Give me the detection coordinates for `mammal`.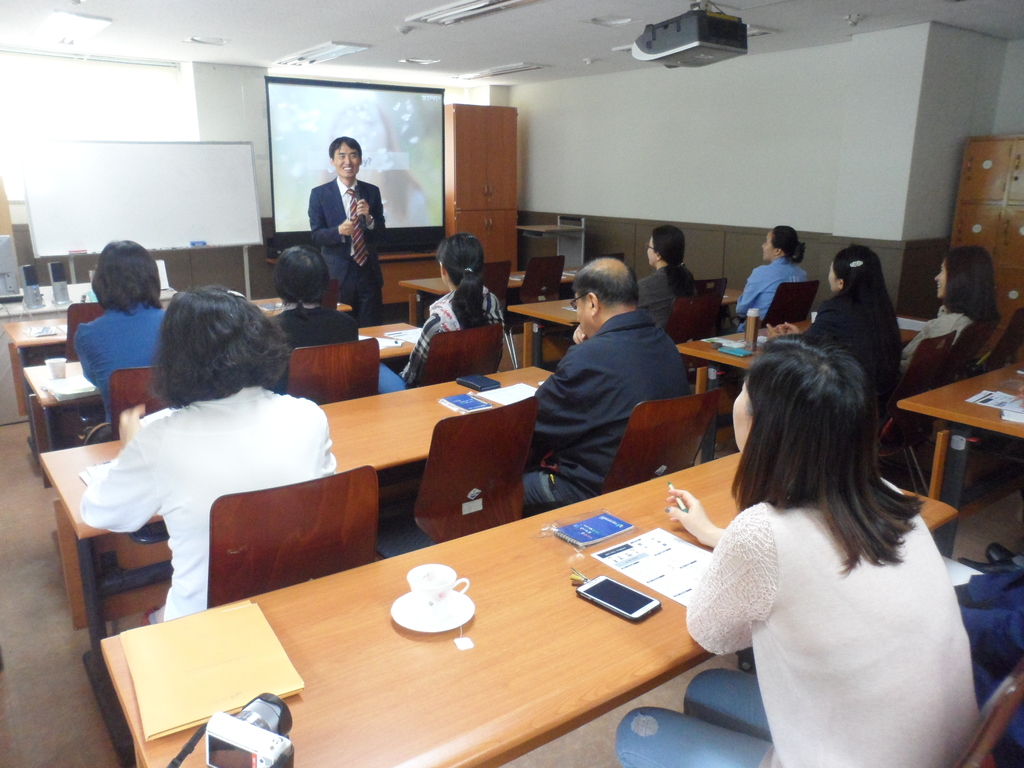
77,286,336,623.
